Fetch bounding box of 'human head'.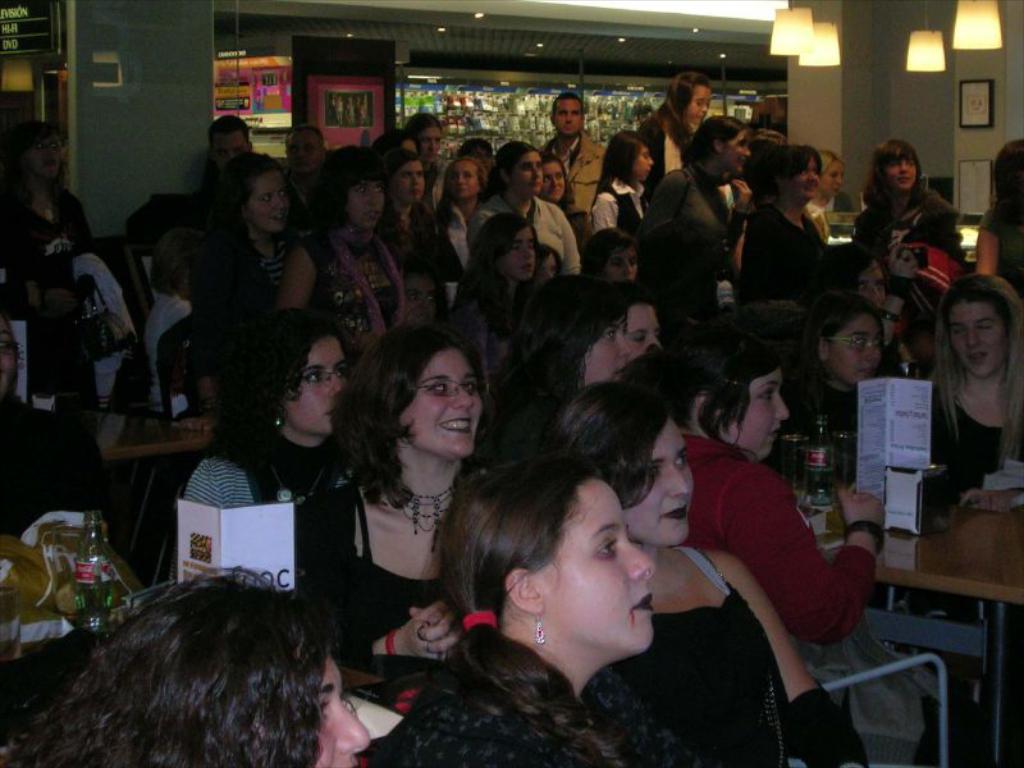
Bbox: box(945, 275, 1023, 375).
